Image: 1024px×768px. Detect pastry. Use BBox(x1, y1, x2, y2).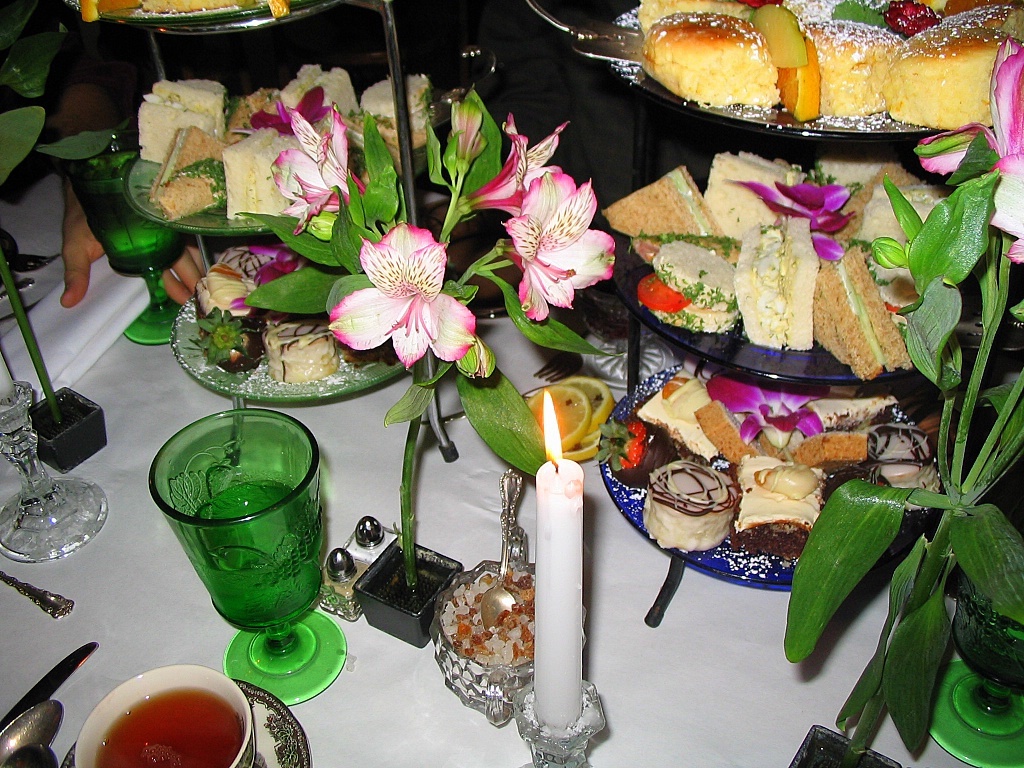
BBox(622, 2, 803, 115).
